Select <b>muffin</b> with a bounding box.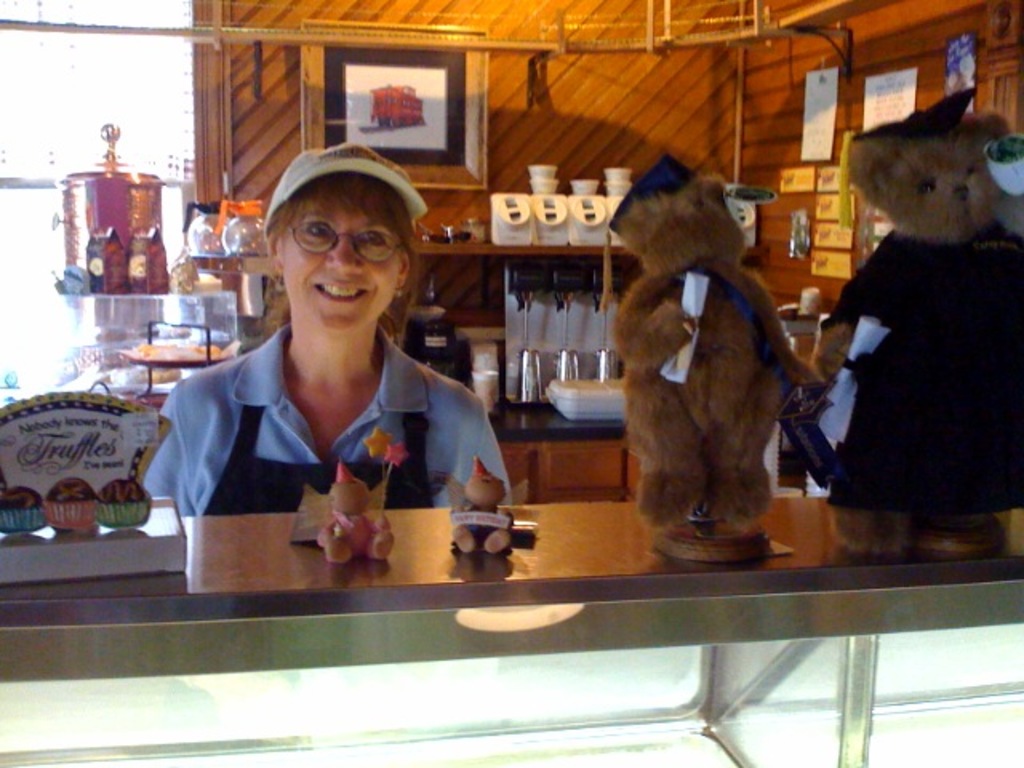
(left=96, top=478, right=150, bottom=533).
